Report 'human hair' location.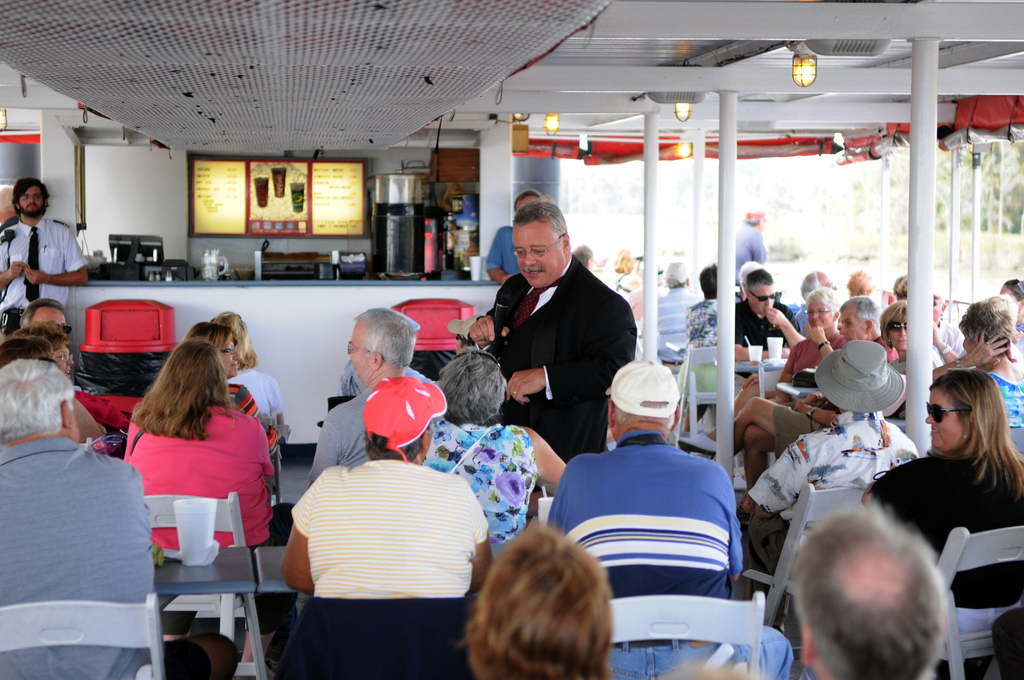
Report: 808 285 837 318.
